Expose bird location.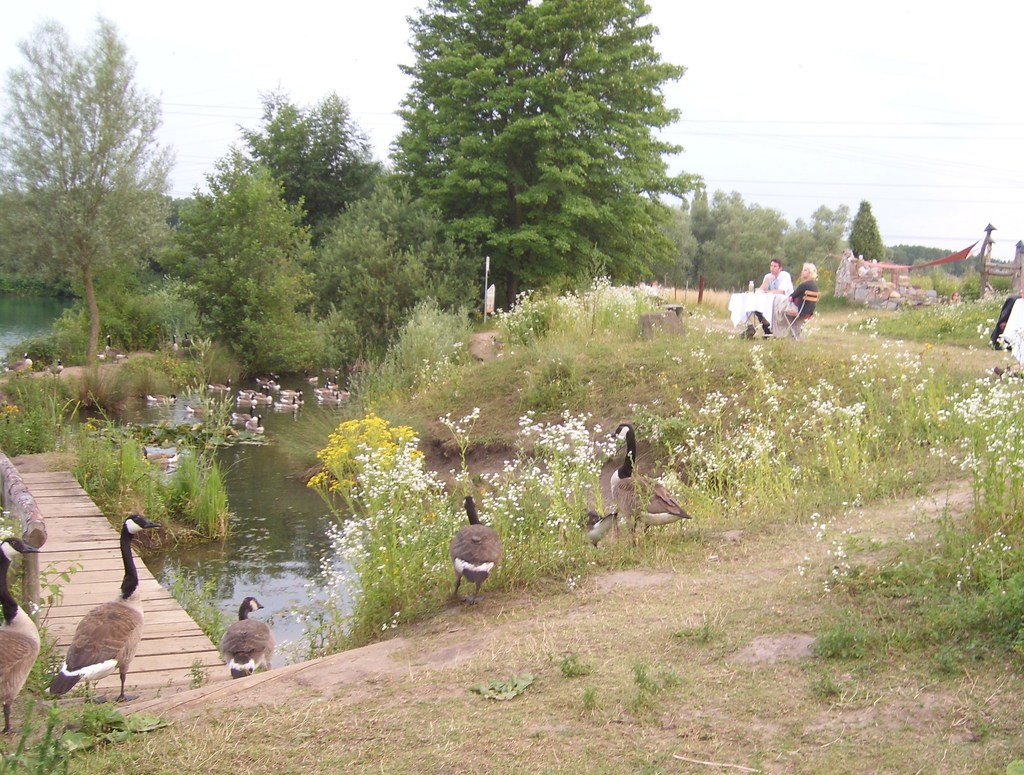
Exposed at x1=581 y1=504 x2=618 y2=548.
